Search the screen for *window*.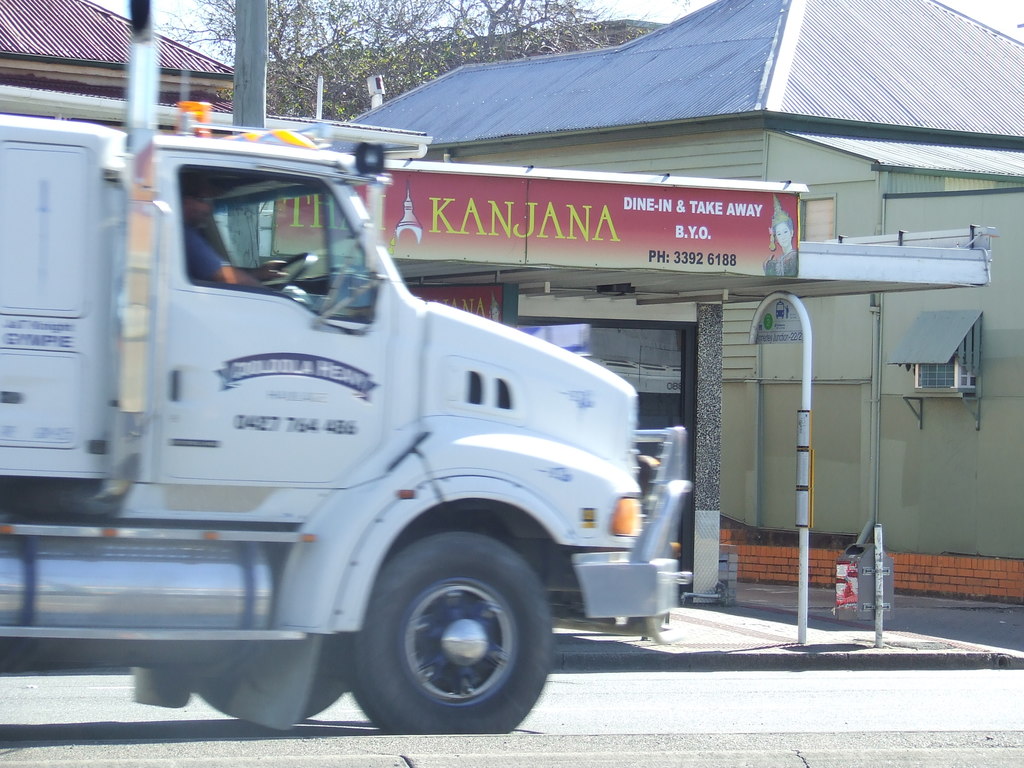
Found at rect(182, 165, 365, 300).
